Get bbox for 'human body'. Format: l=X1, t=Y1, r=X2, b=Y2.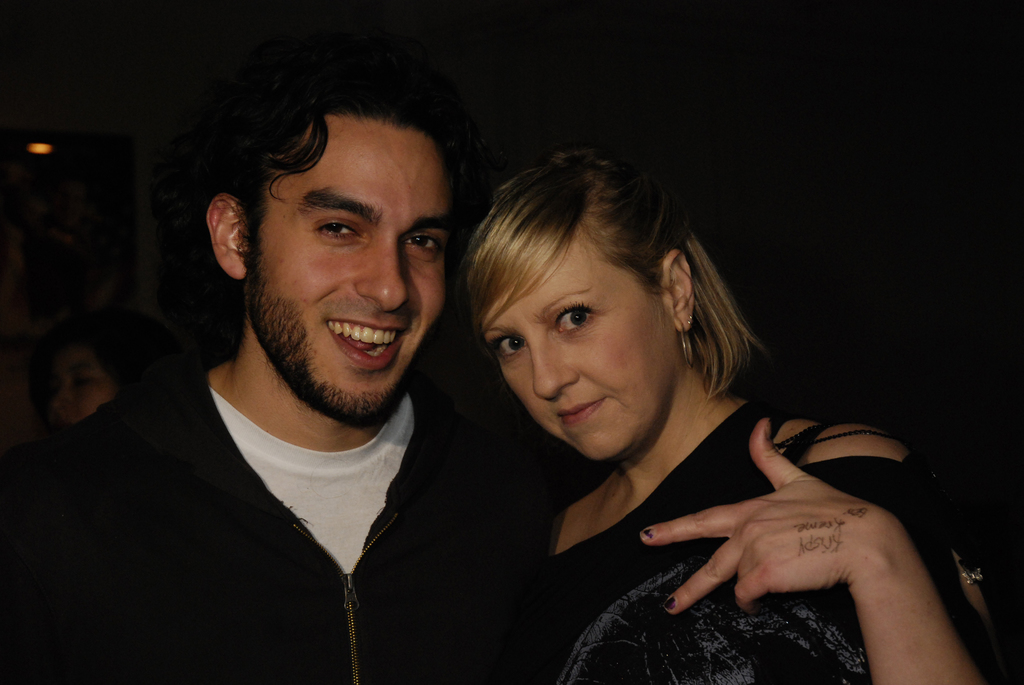
l=443, t=171, r=934, b=679.
